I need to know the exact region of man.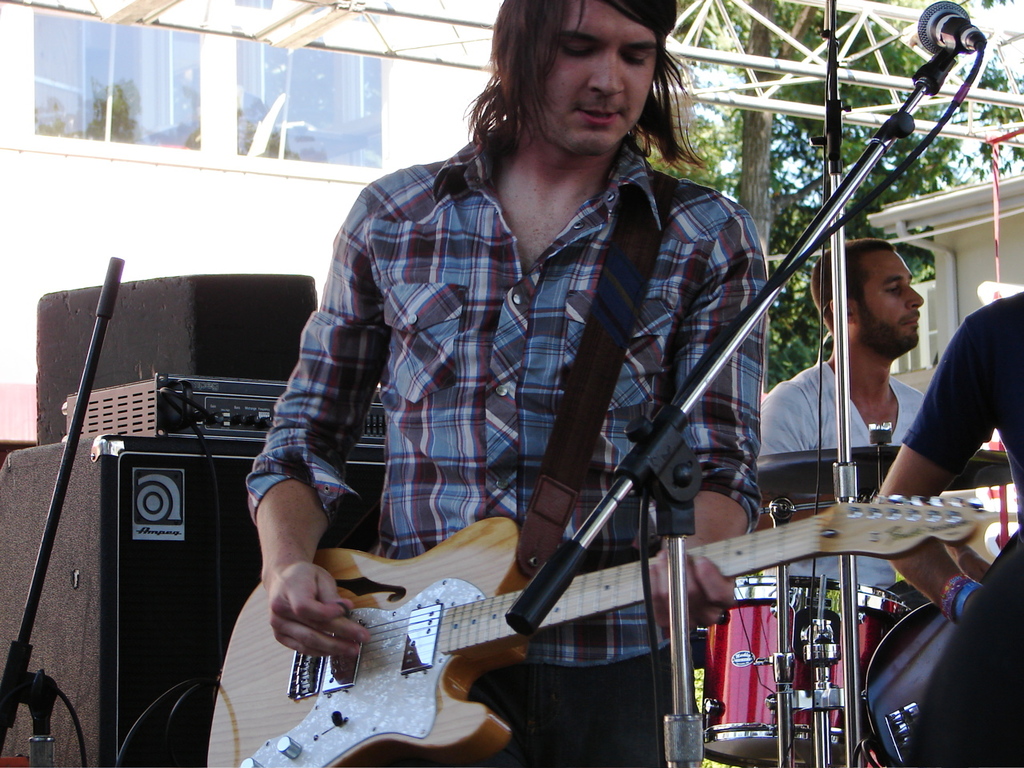
Region: box=[898, 530, 1023, 767].
